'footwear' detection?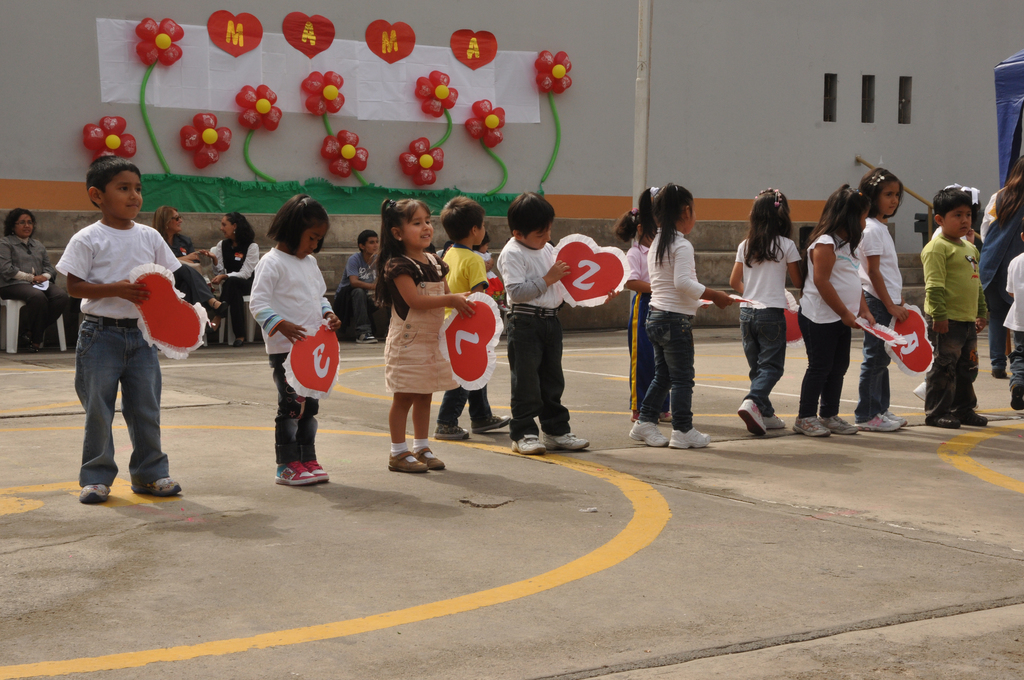
detection(509, 433, 541, 455)
